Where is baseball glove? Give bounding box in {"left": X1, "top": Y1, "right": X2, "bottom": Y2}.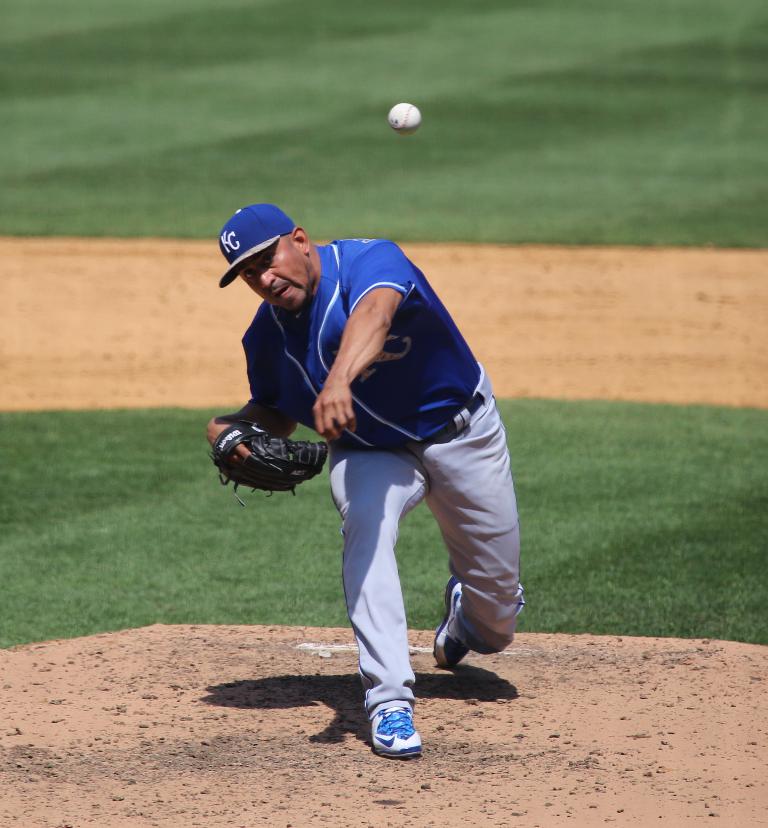
{"left": 206, "top": 417, "right": 325, "bottom": 502}.
